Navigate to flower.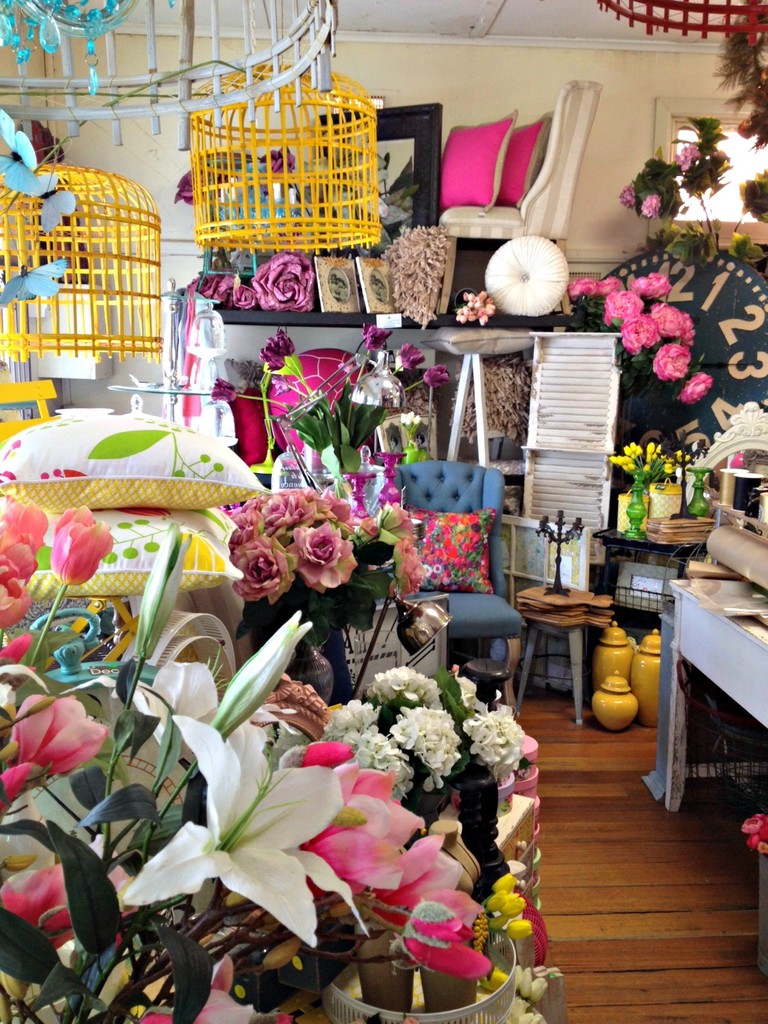
Navigation target: pyautogui.locateOnScreen(679, 369, 716, 410).
